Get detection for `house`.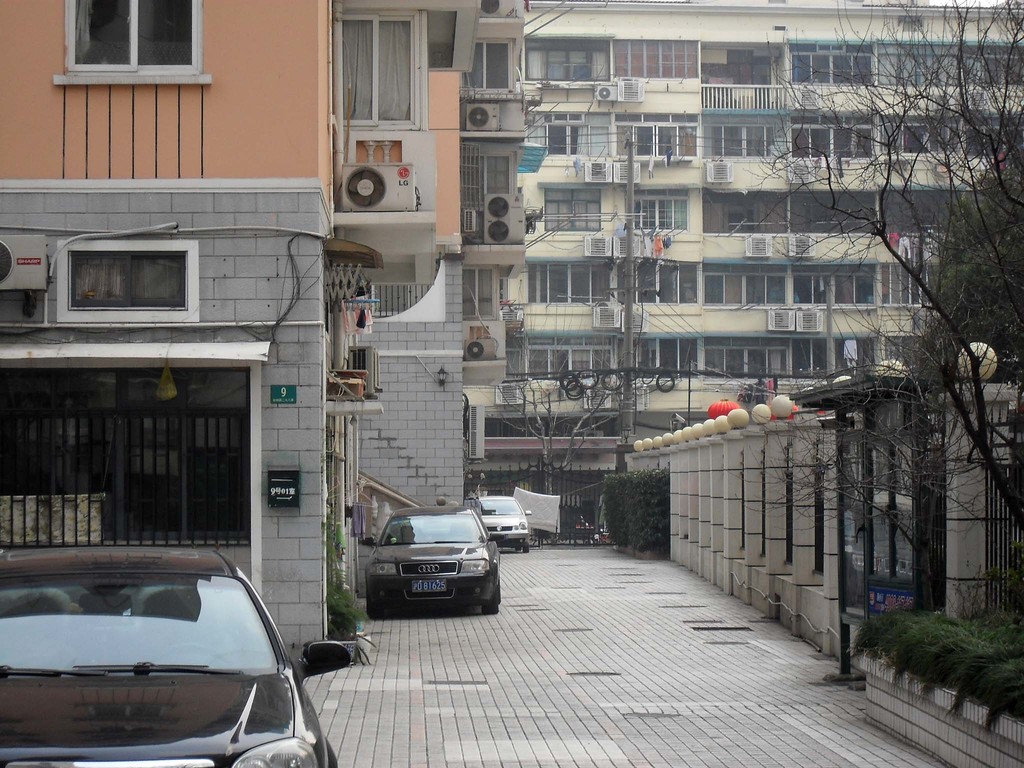
Detection: (left=630, top=342, right=1023, bottom=767).
